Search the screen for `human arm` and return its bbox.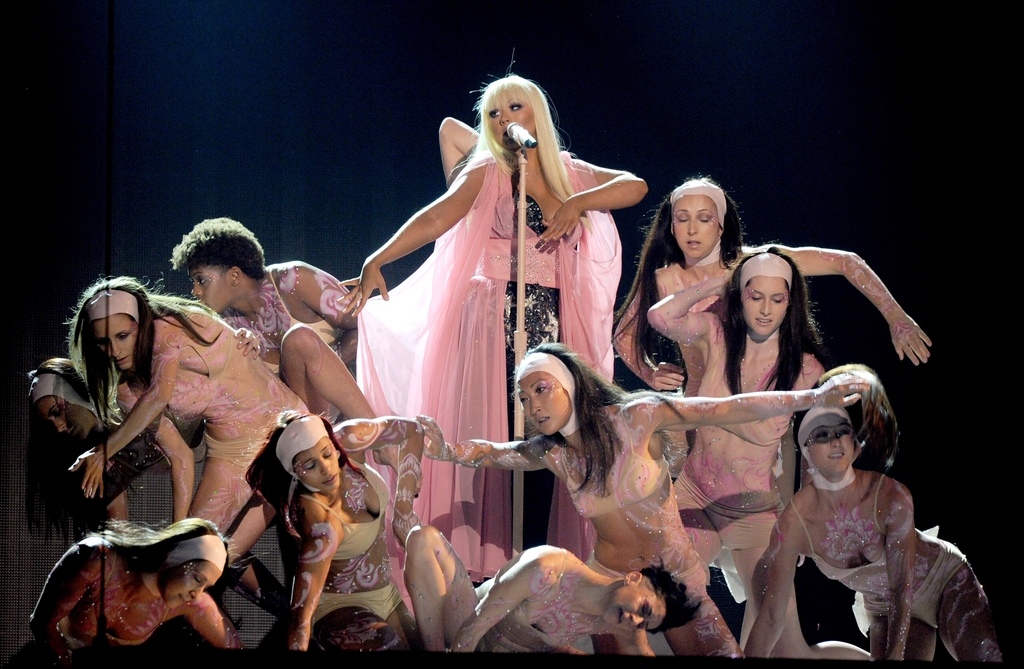
Found: 20/536/81/666.
